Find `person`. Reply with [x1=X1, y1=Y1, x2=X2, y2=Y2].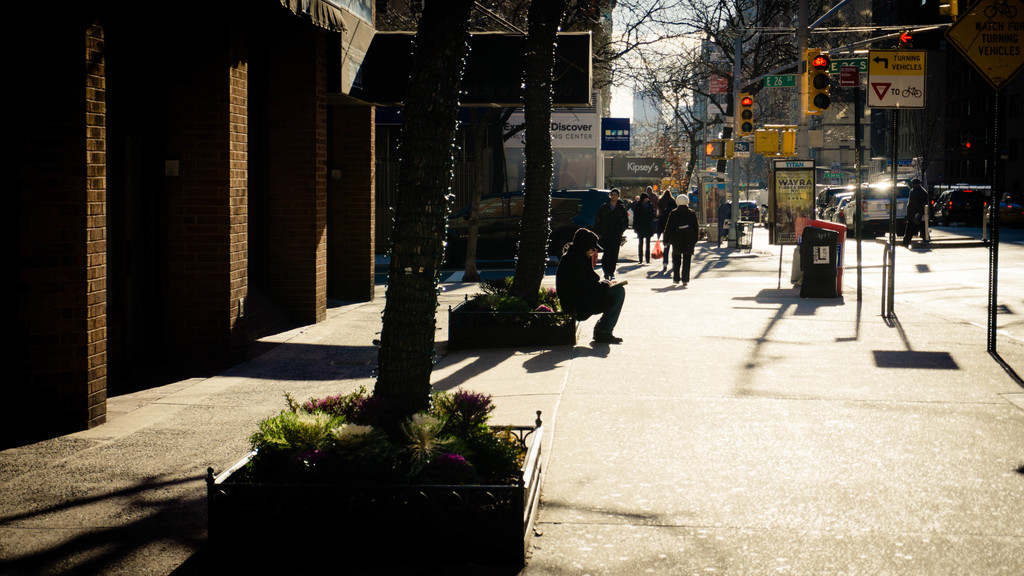
[x1=599, y1=183, x2=630, y2=288].
